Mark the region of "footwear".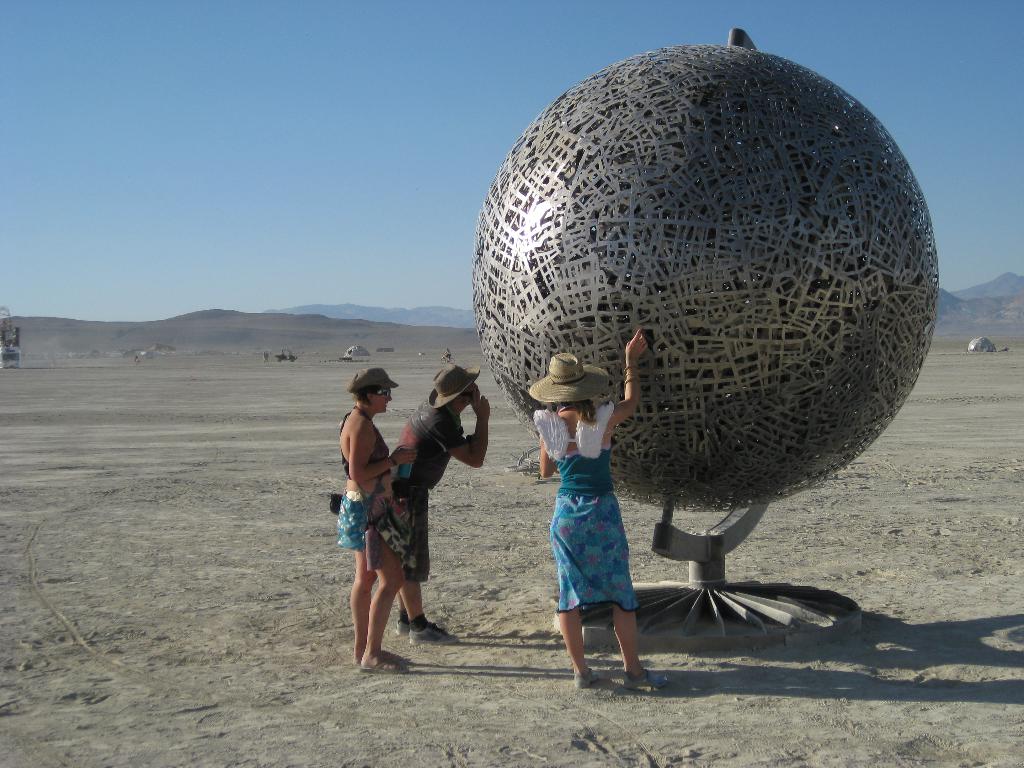
Region: (x1=573, y1=668, x2=600, y2=688).
